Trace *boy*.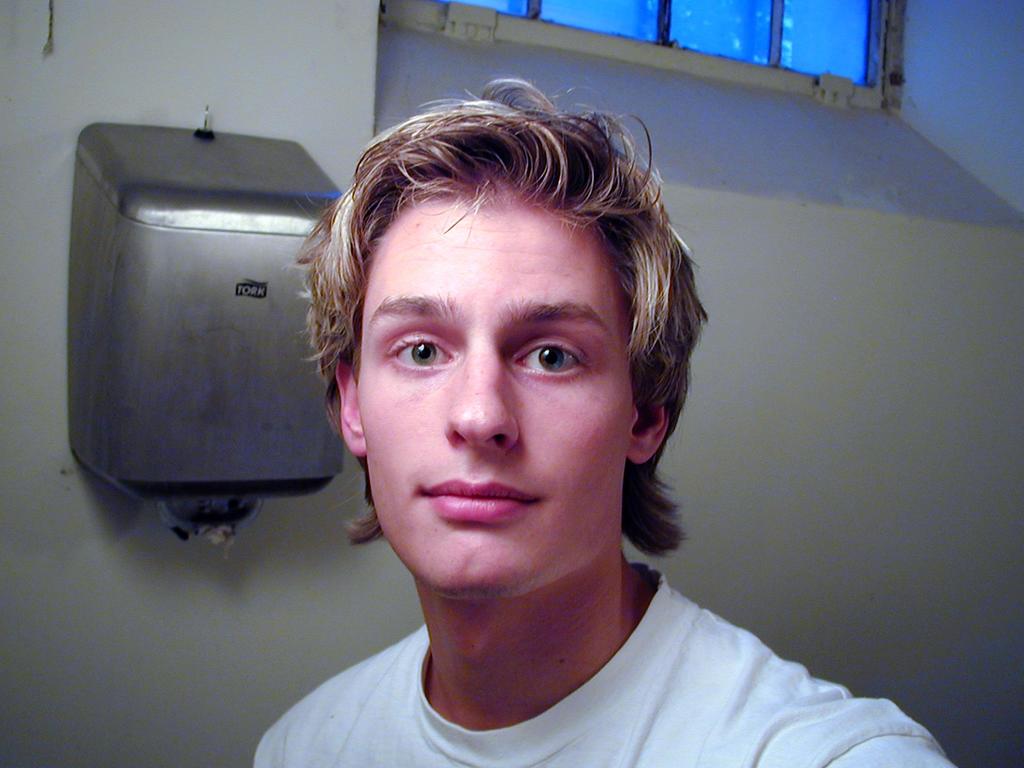
Traced to (left=253, top=95, right=833, bottom=767).
